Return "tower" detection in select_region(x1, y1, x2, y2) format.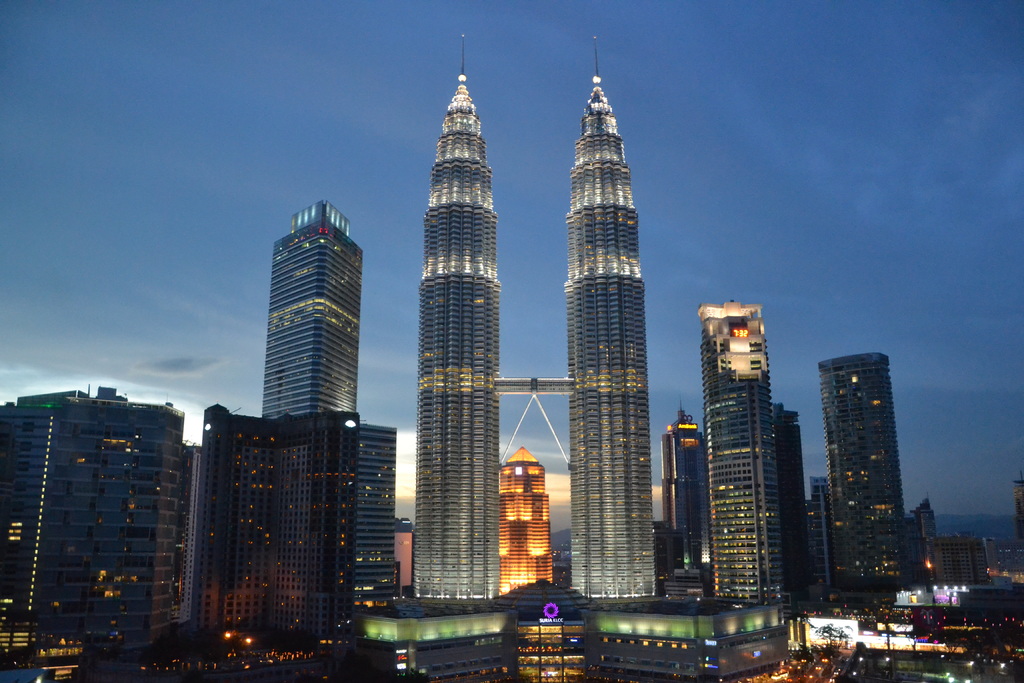
select_region(544, 60, 692, 584).
